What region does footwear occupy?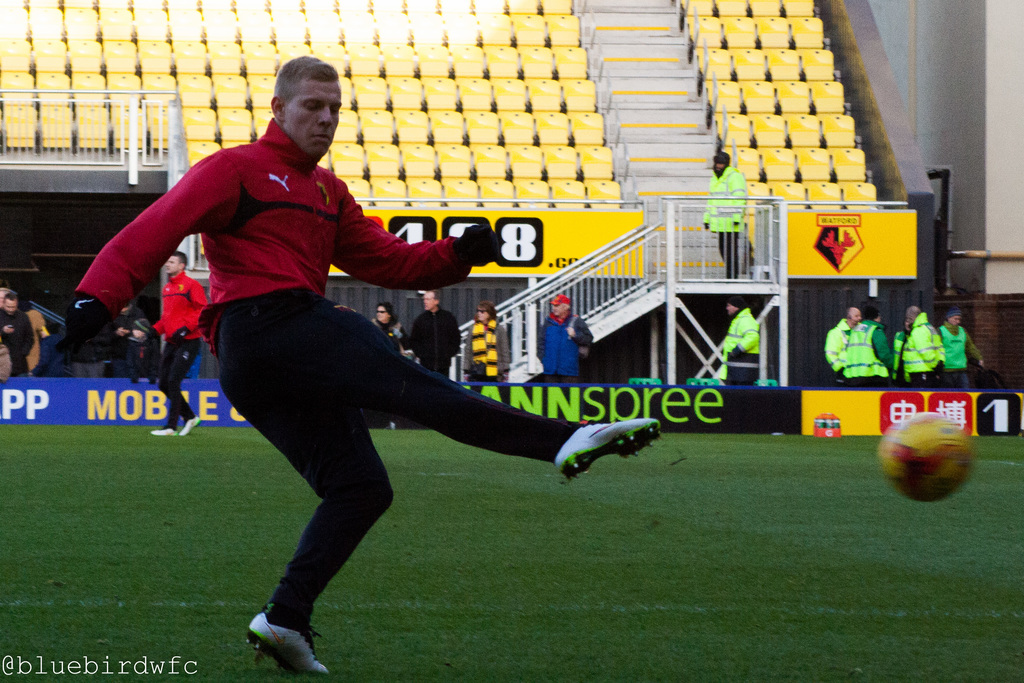
[151, 428, 176, 438].
